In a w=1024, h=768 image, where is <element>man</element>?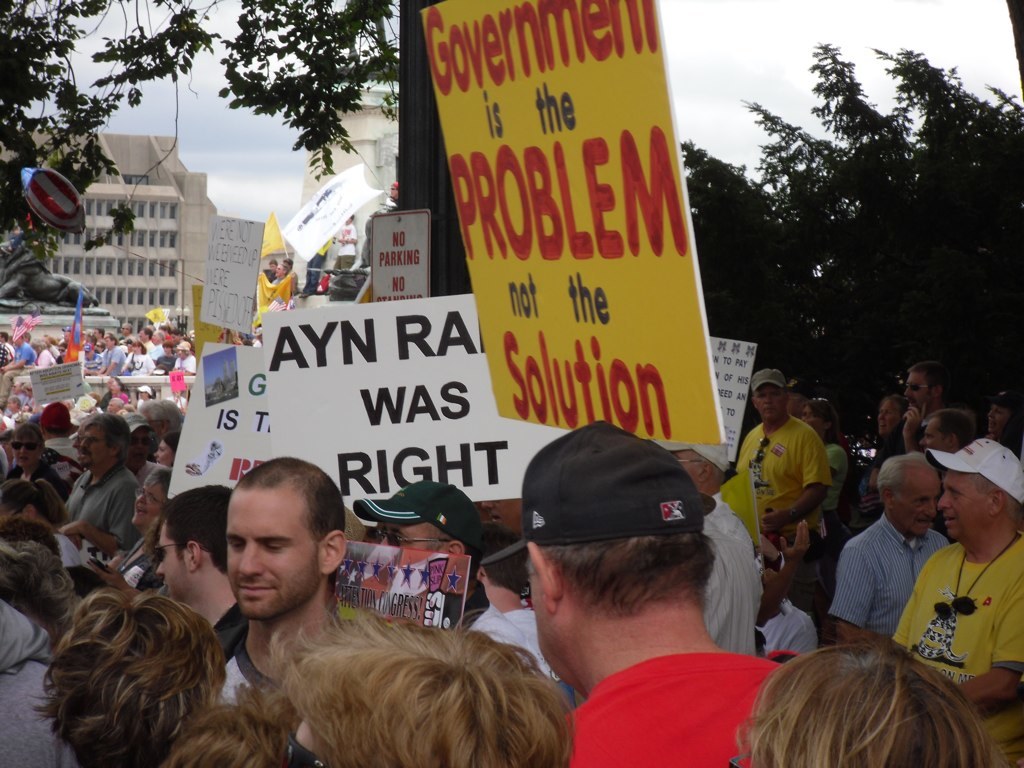
<box>151,485,244,630</box>.
